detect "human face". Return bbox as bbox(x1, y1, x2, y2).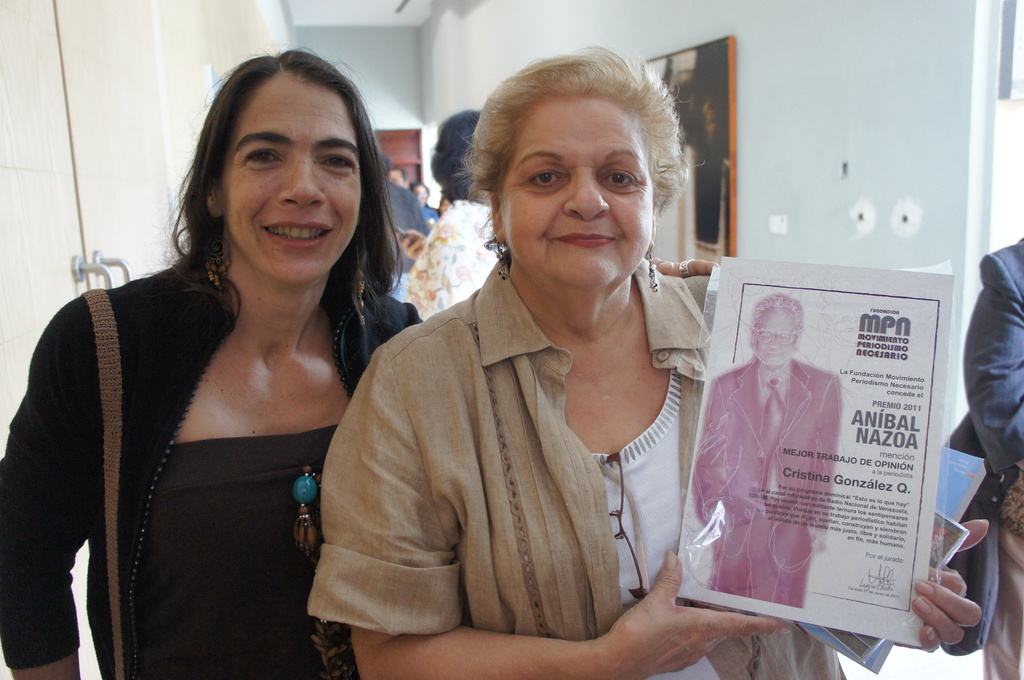
bbox(502, 89, 654, 323).
